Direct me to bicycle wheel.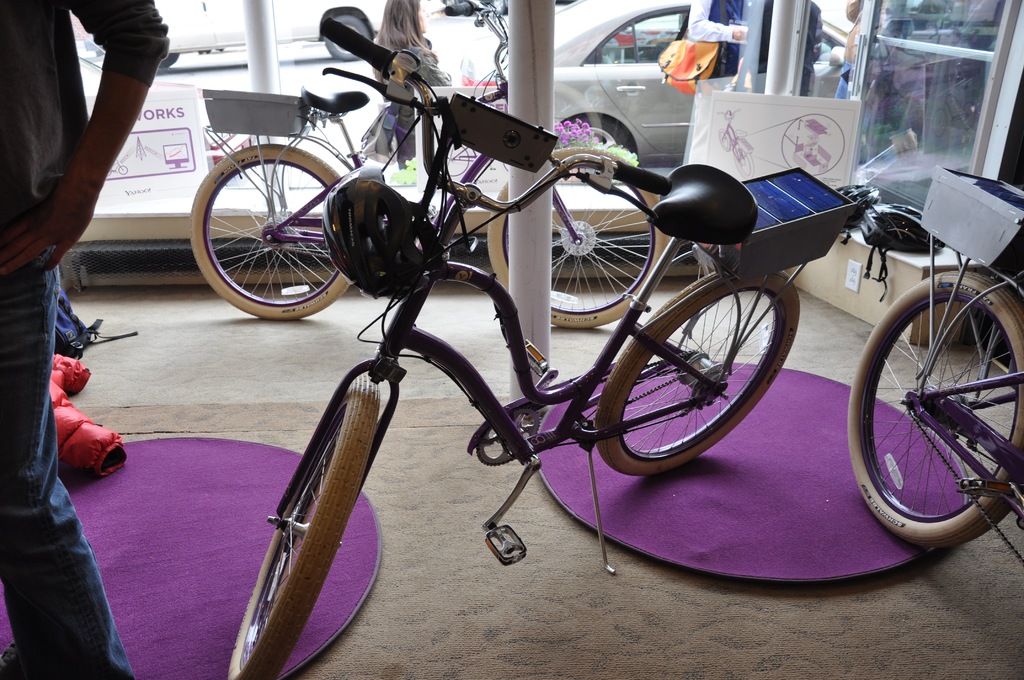
Direction: (852, 270, 1023, 563).
